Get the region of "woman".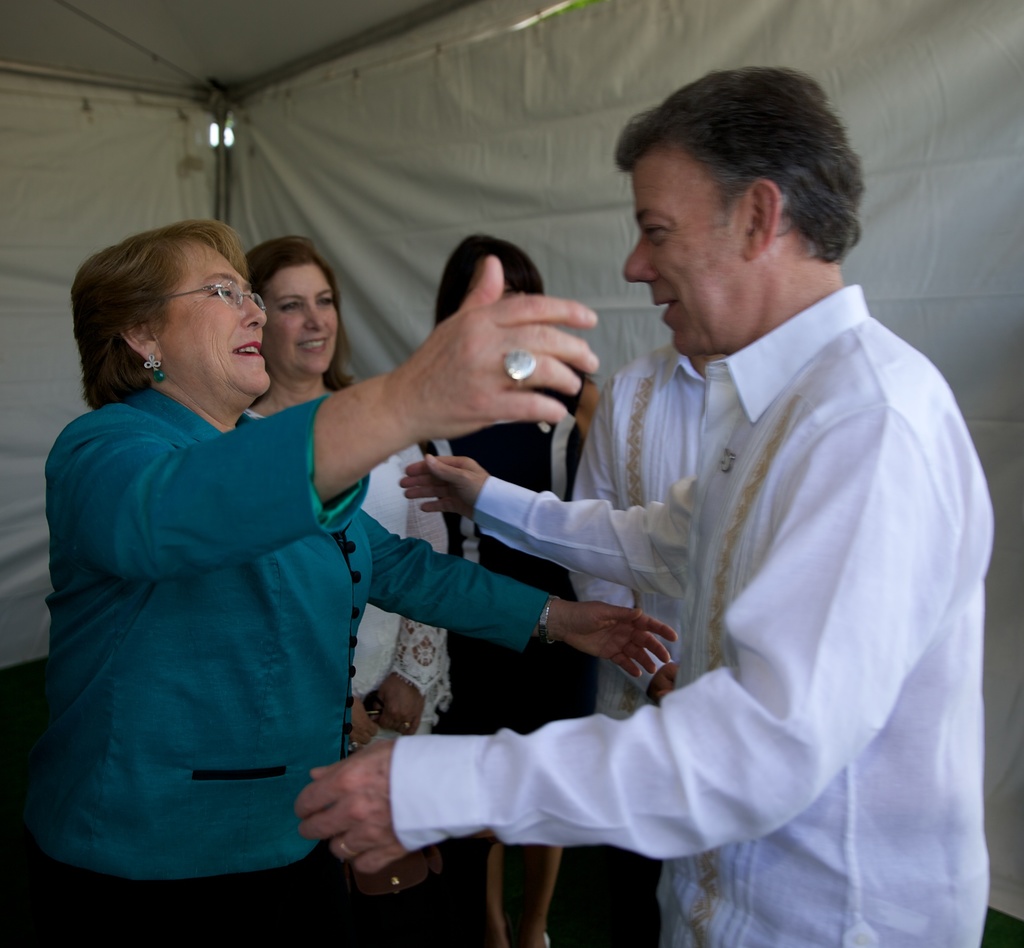
<region>231, 238, 448, 899</region>.
